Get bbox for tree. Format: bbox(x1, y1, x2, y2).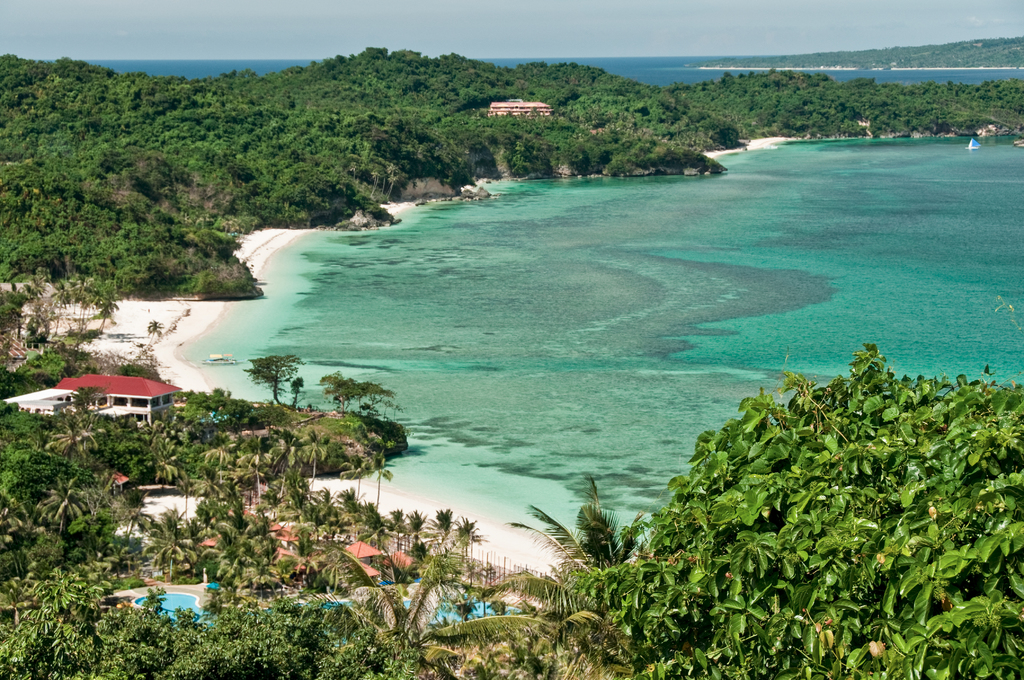
bbox(0, 276, 31, 337).
